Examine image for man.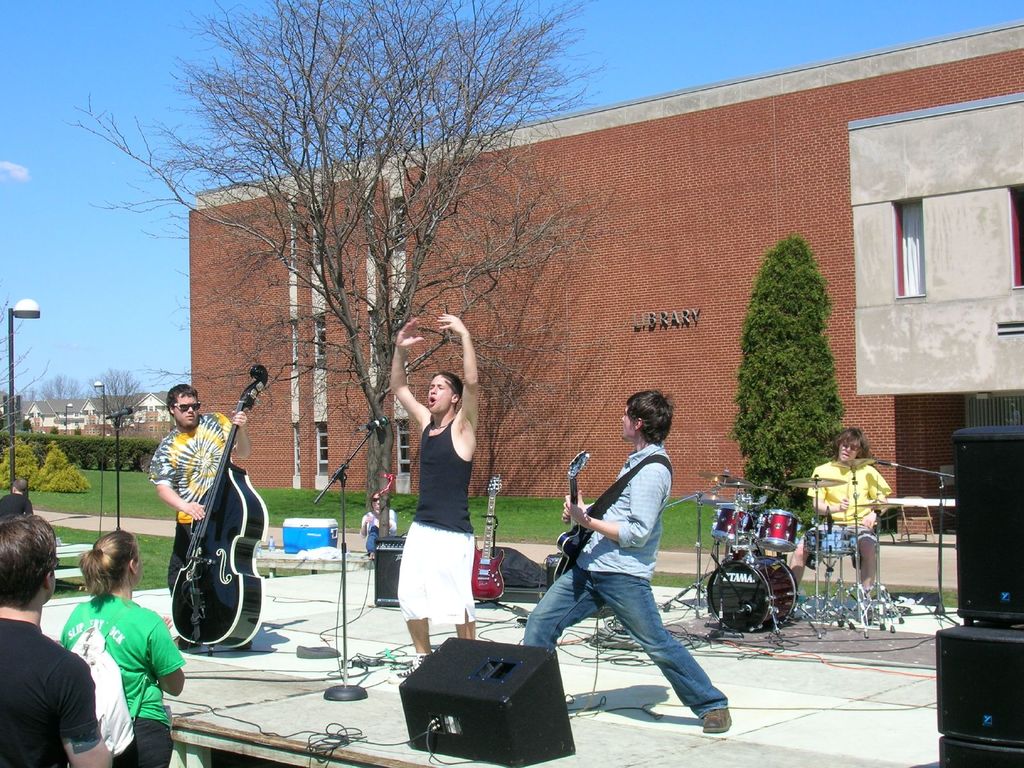
Examination result: region(147, 381, 249, 587).
